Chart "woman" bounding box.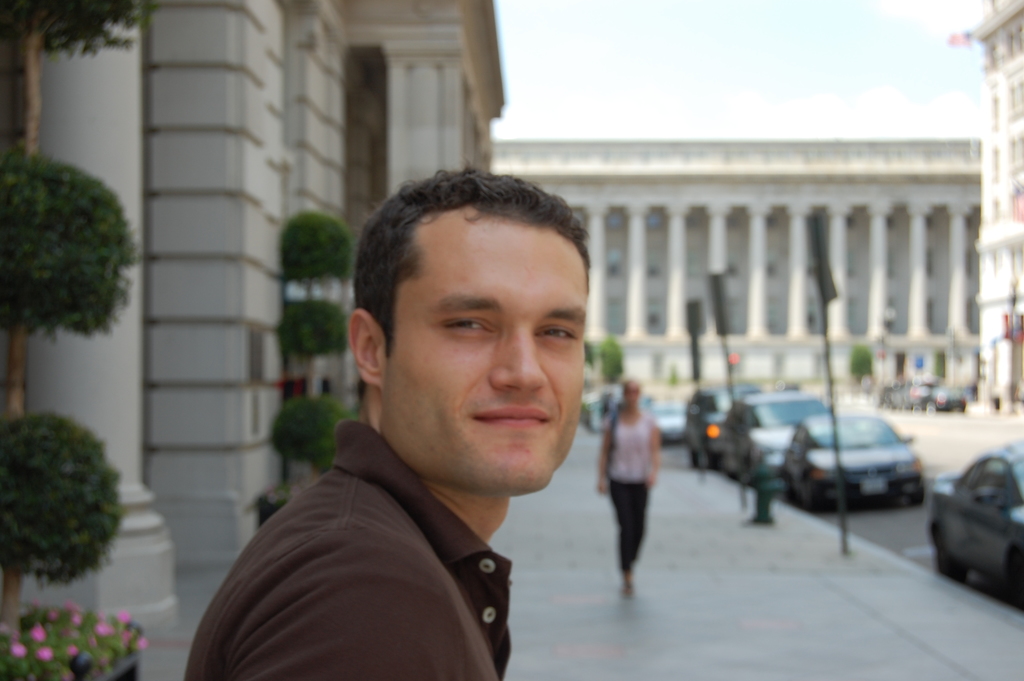
Charted: 598,366,680,606.
